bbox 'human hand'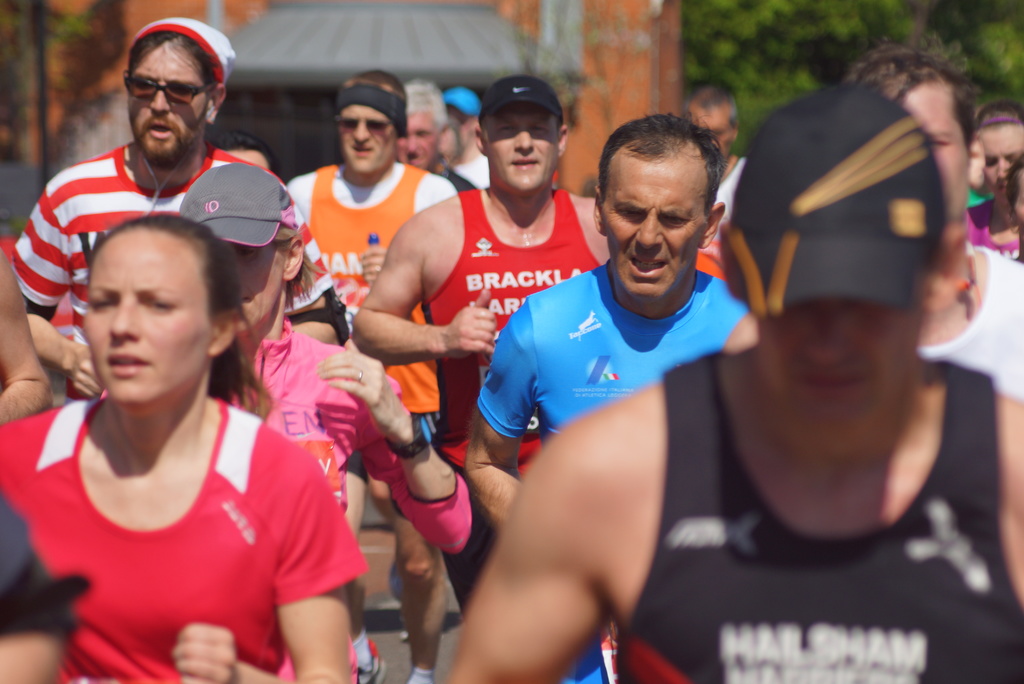
bbox(170, 617, 243, 683)
